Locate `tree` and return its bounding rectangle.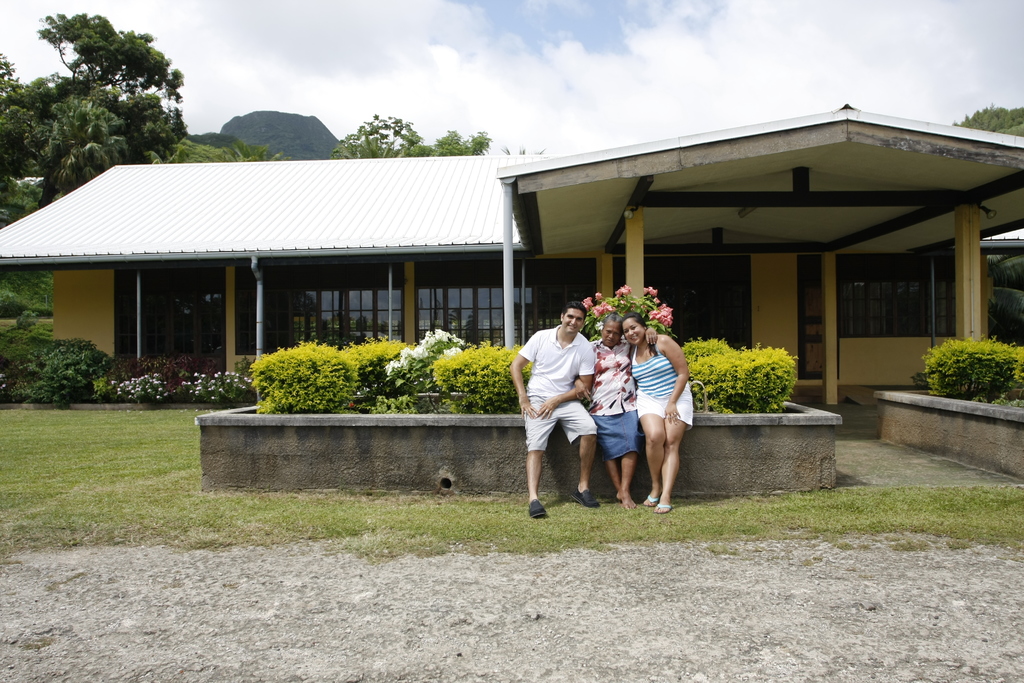
box=[38, 11, 185, 103].
